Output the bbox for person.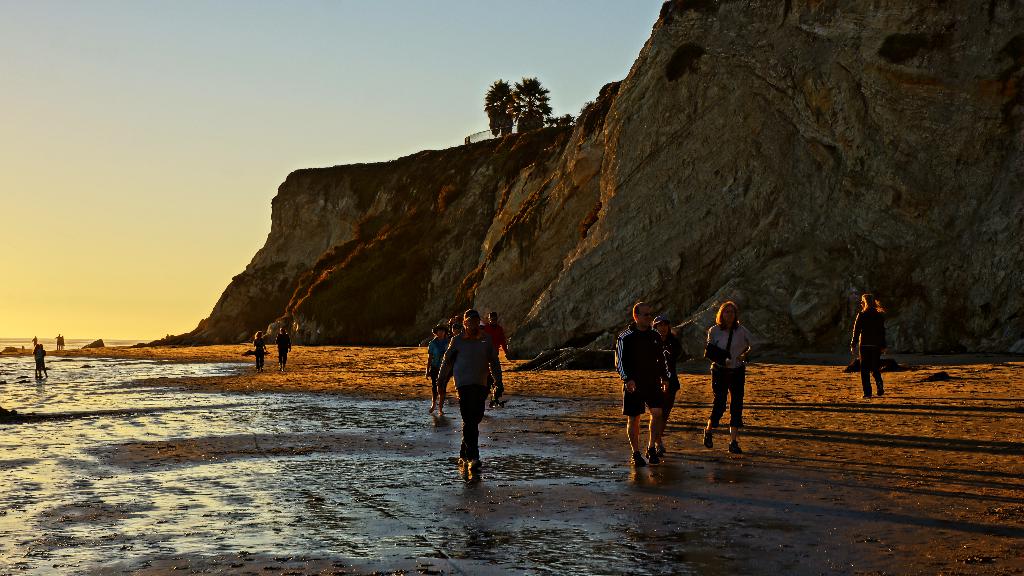
[x1=700, y1=300, x2=758, y2=453].
